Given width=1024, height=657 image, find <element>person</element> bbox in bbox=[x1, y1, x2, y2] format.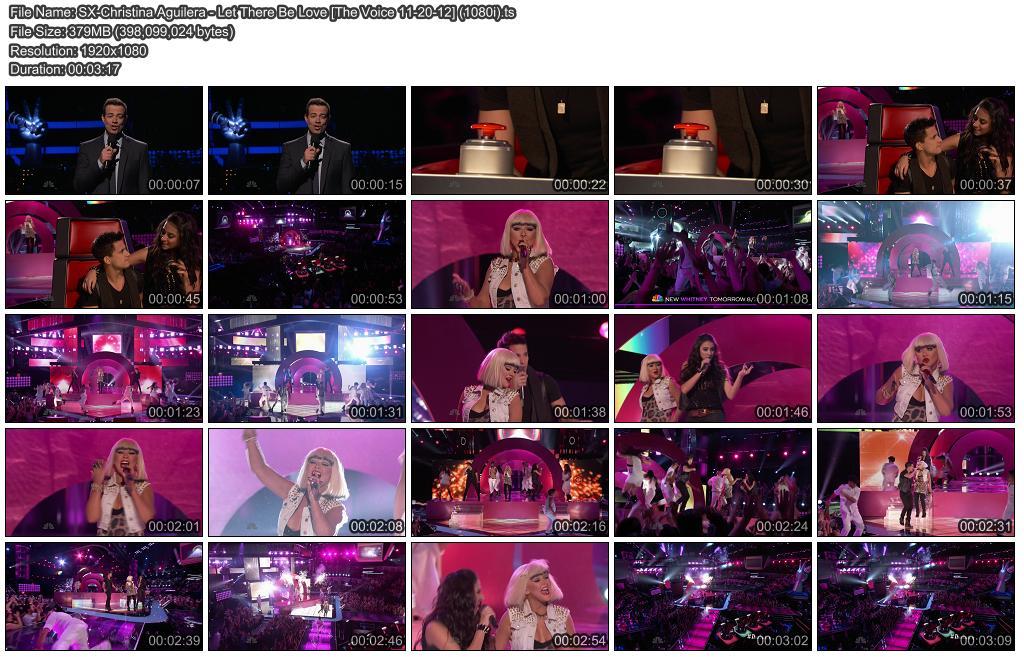
bbox=[82, 229, 147, 307].
